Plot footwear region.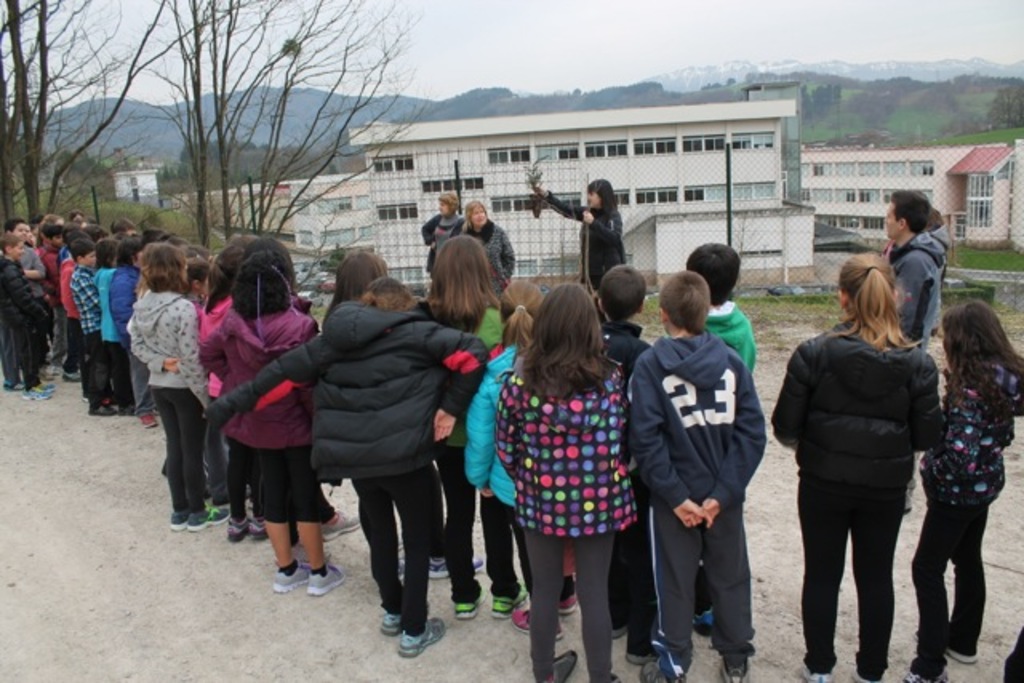
Plotted at locate(274, 560, 314, 597).
